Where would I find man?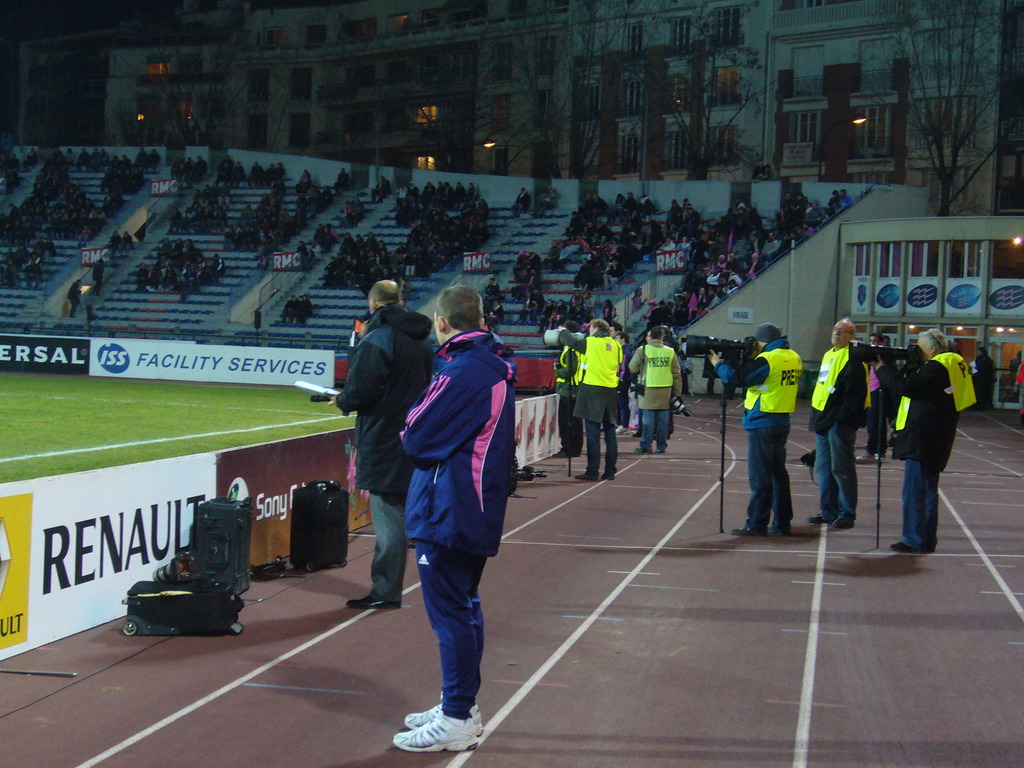
At locate(485, 276, 502, 309).
